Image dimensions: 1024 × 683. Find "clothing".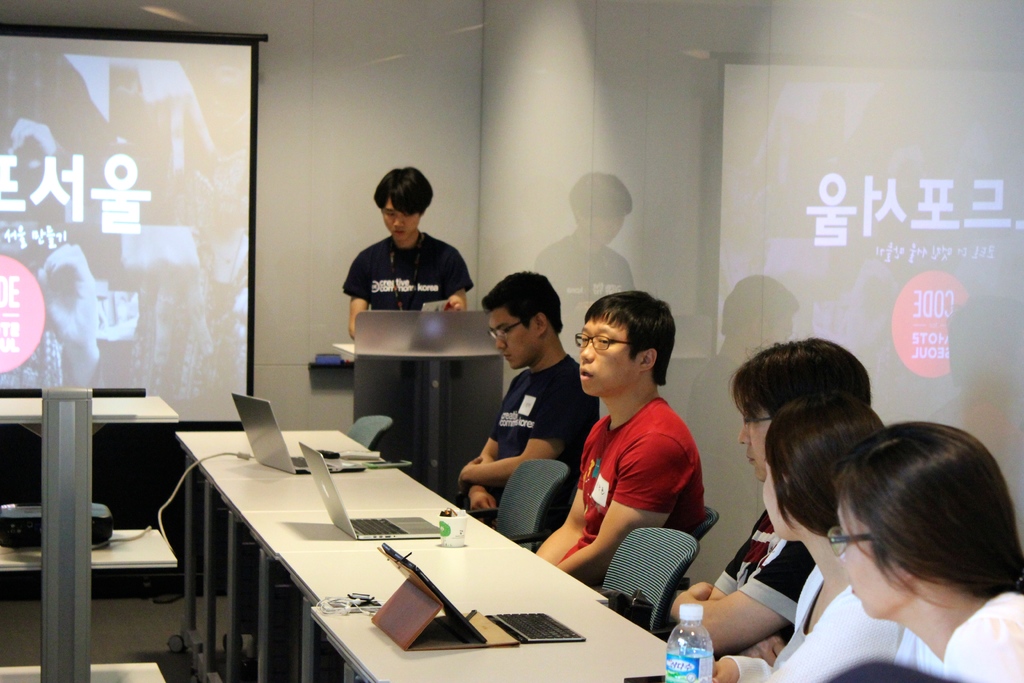
bbox(723, 568, 915, 682).
